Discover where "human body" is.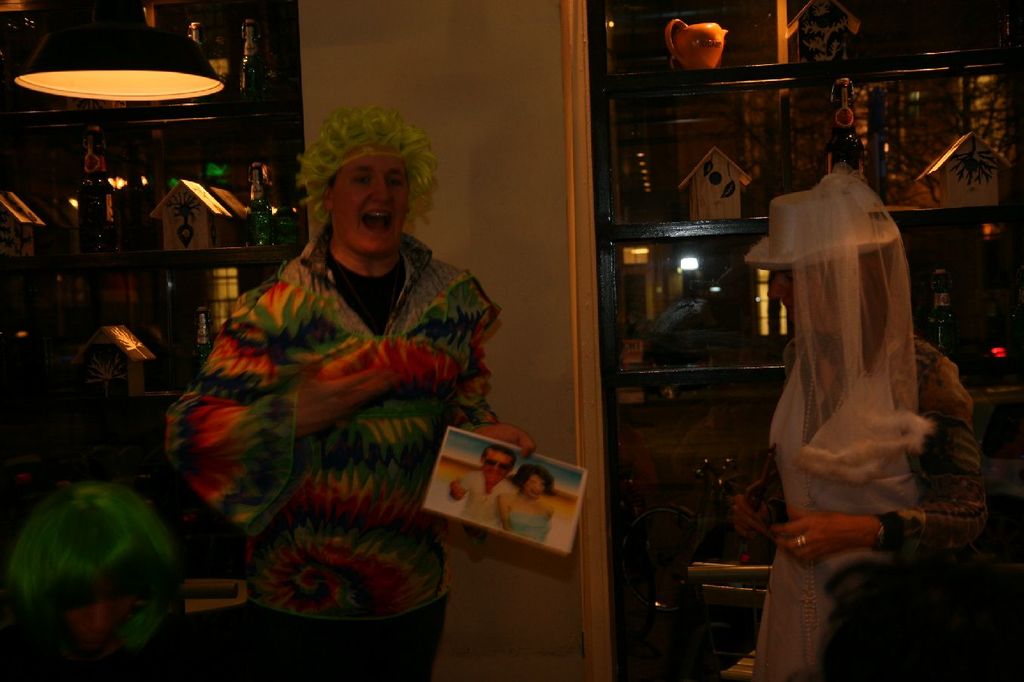
Discovered at [446,470,517,525].
